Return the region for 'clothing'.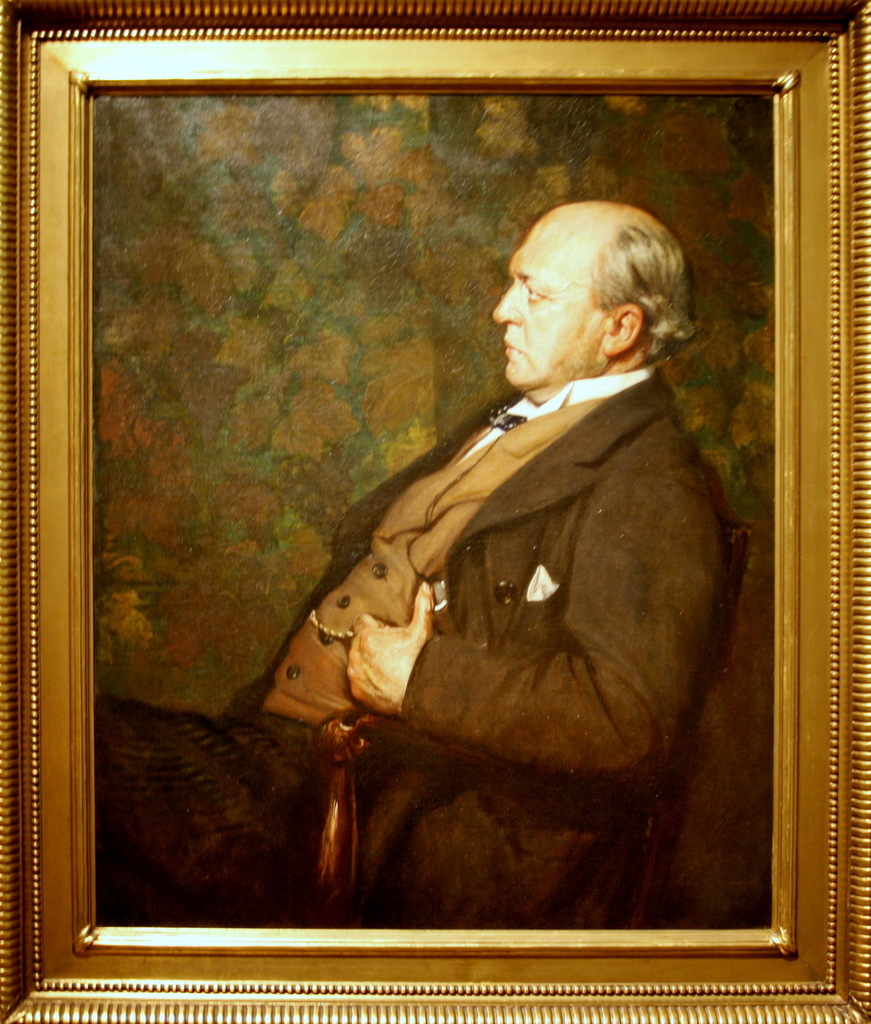
(x1=205, y1=358, x2=735, y2=823).
